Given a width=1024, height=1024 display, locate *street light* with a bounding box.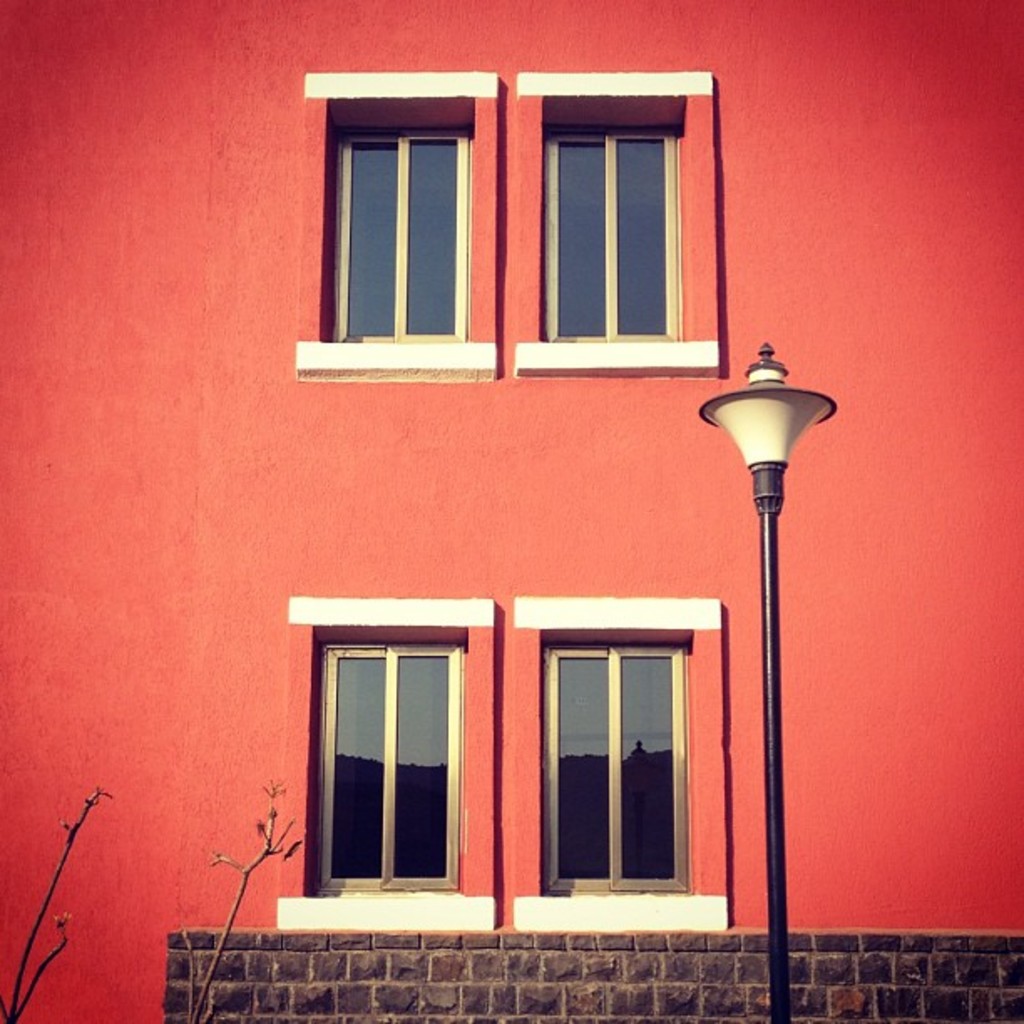
Located: [673,269,860,986].
